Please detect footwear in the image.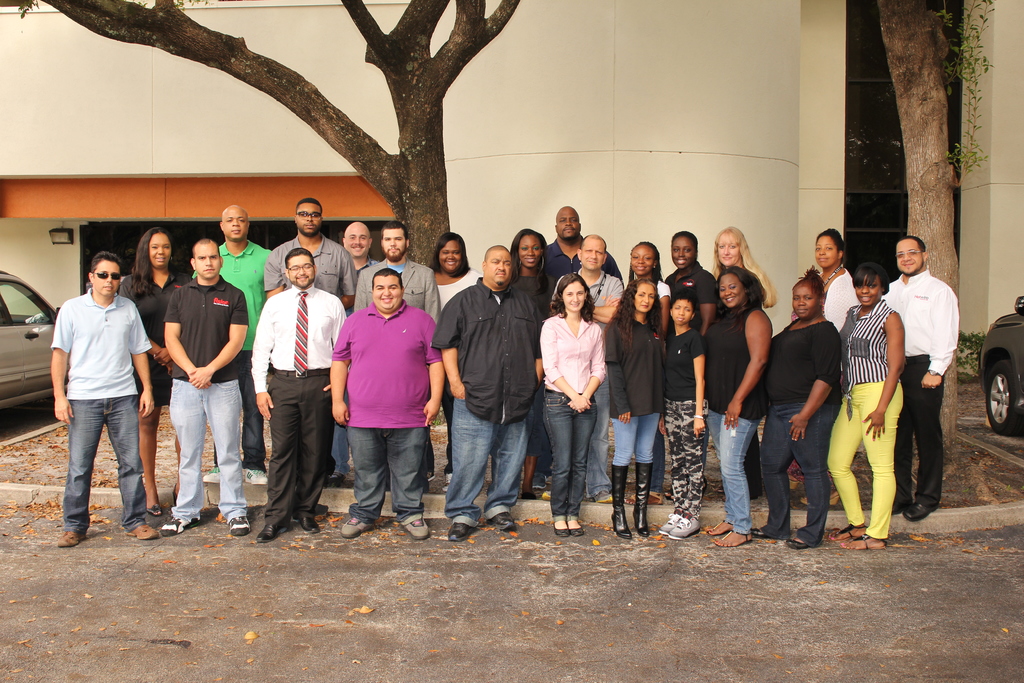
<region>148, 504, 161, 515</region>.
